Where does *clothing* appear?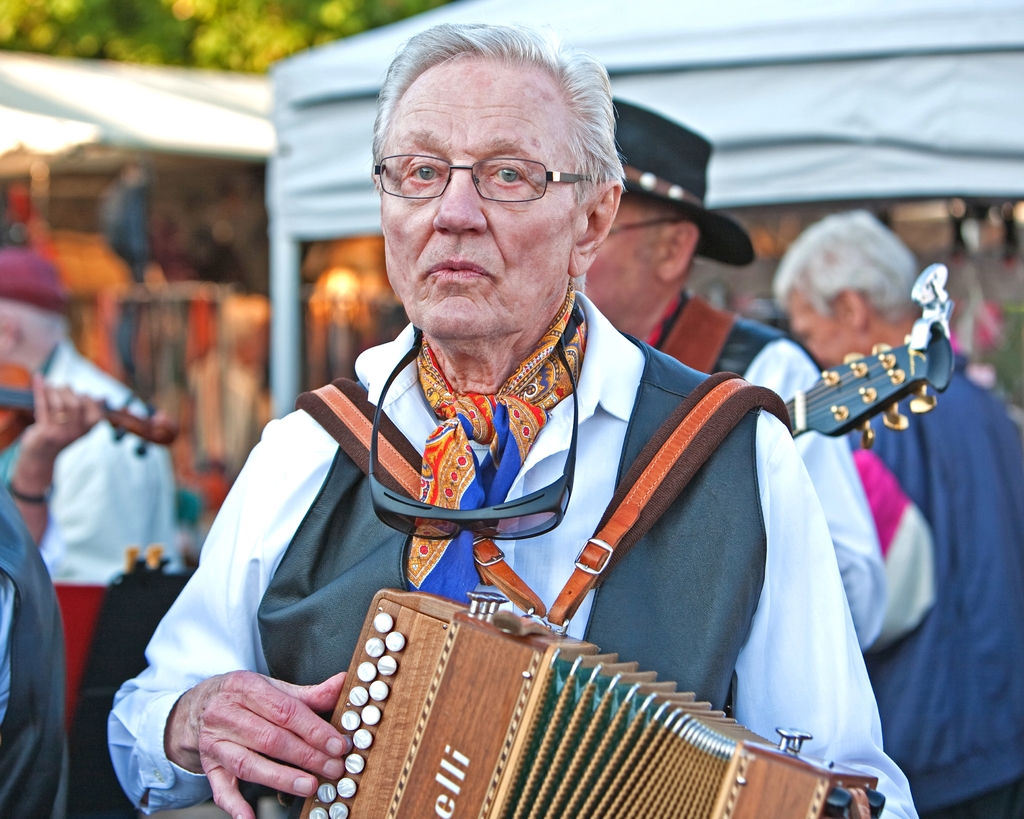
Appears at {"x1": 0, "y1": 342, "x2": 185, "y2": 596}.
